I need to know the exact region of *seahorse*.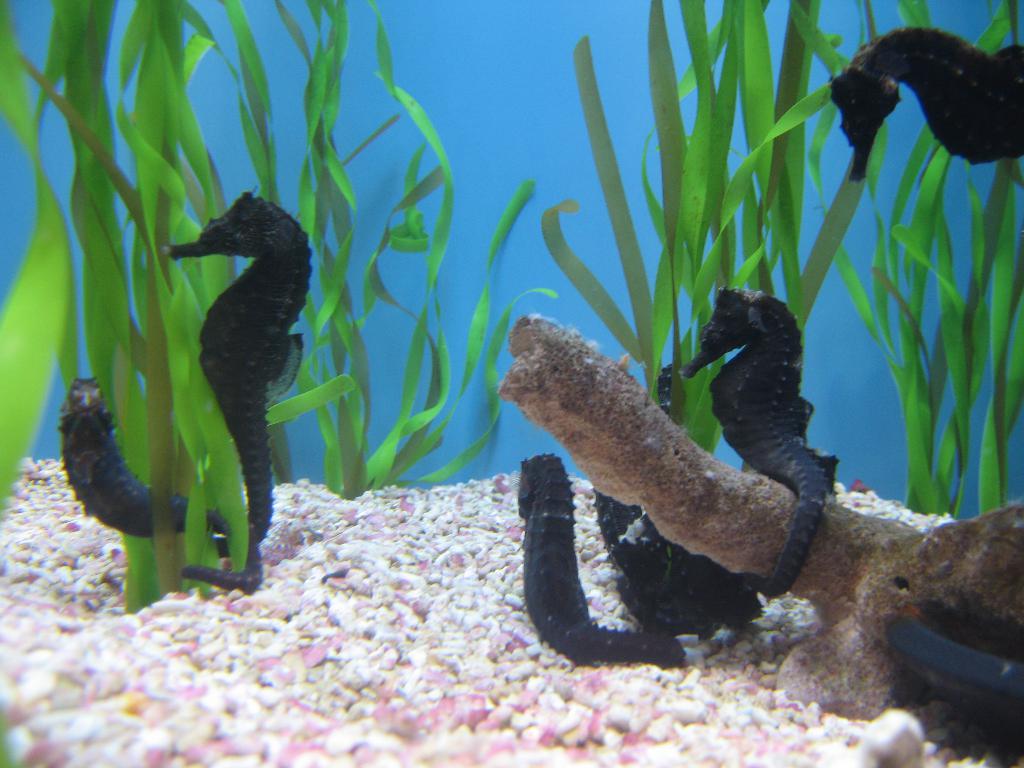
Region: Rect(828, 29, 1023, 186).
